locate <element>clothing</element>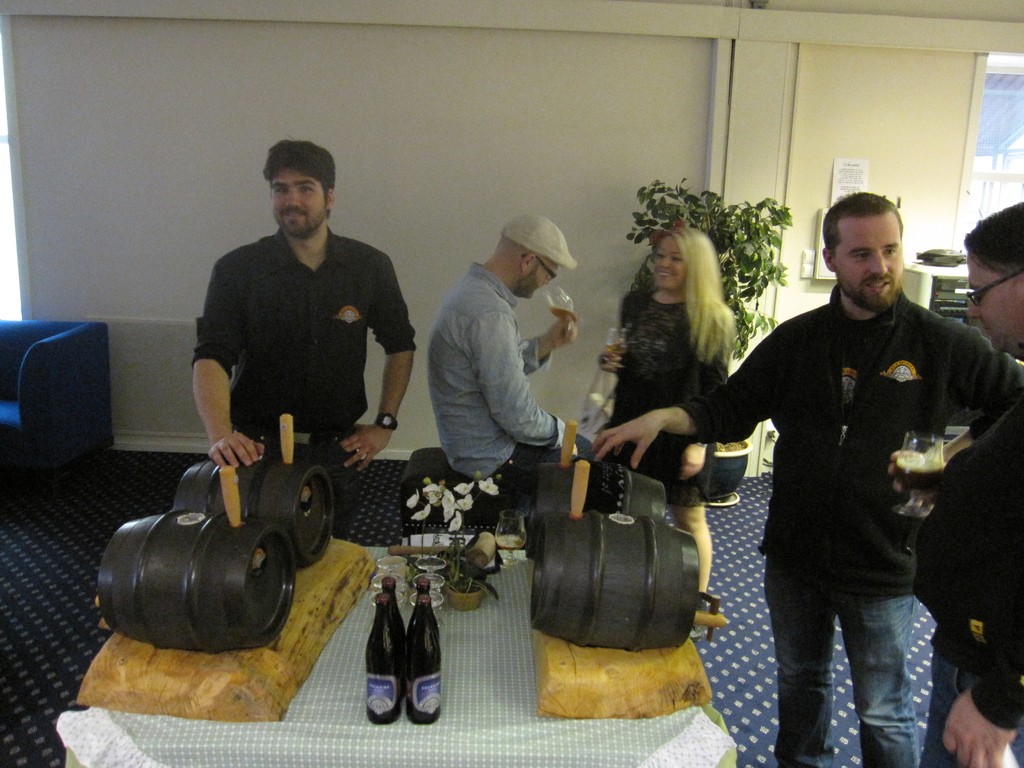
909, 386, 1023, 767
